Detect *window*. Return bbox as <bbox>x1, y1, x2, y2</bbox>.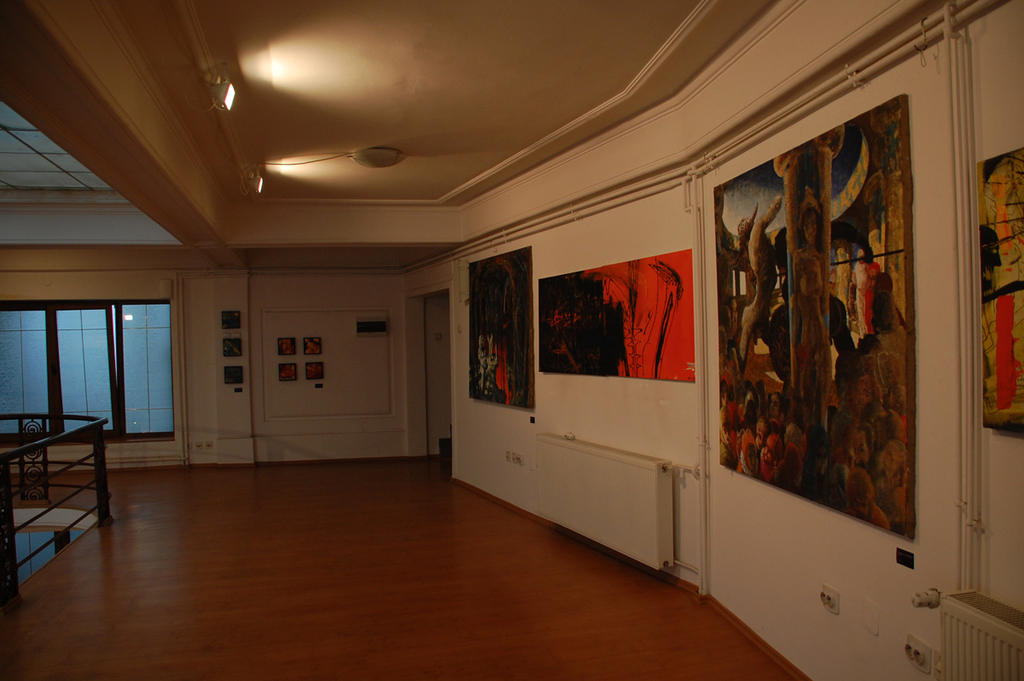
<bbox>0, 300, 178, 443</bbox>.
